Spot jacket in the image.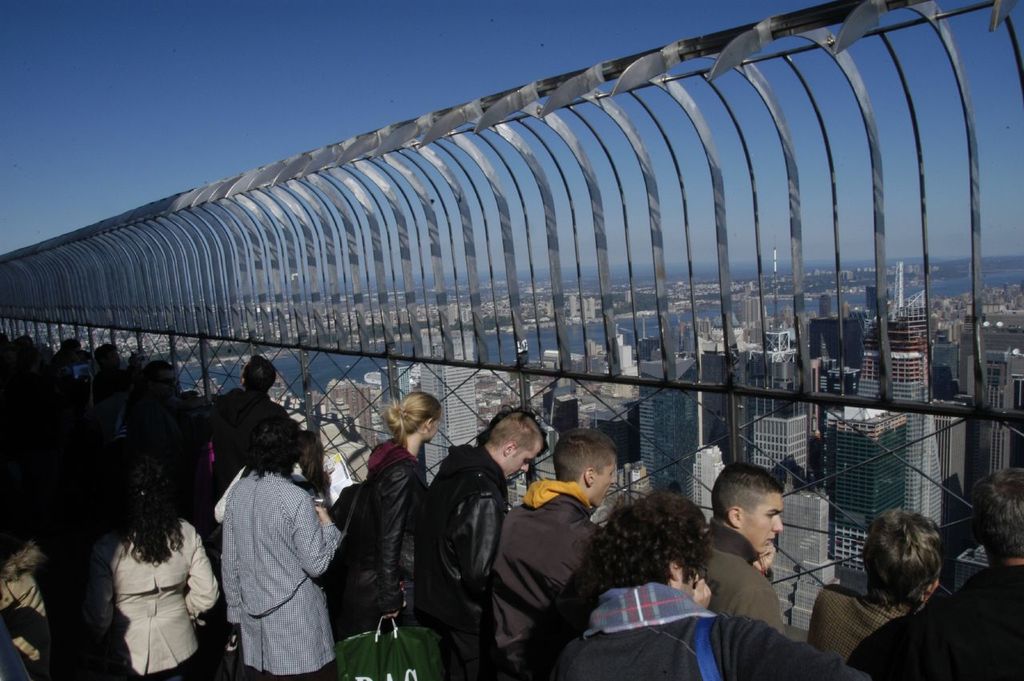
jacket found at l=534, t=575, r=862, b=680.
